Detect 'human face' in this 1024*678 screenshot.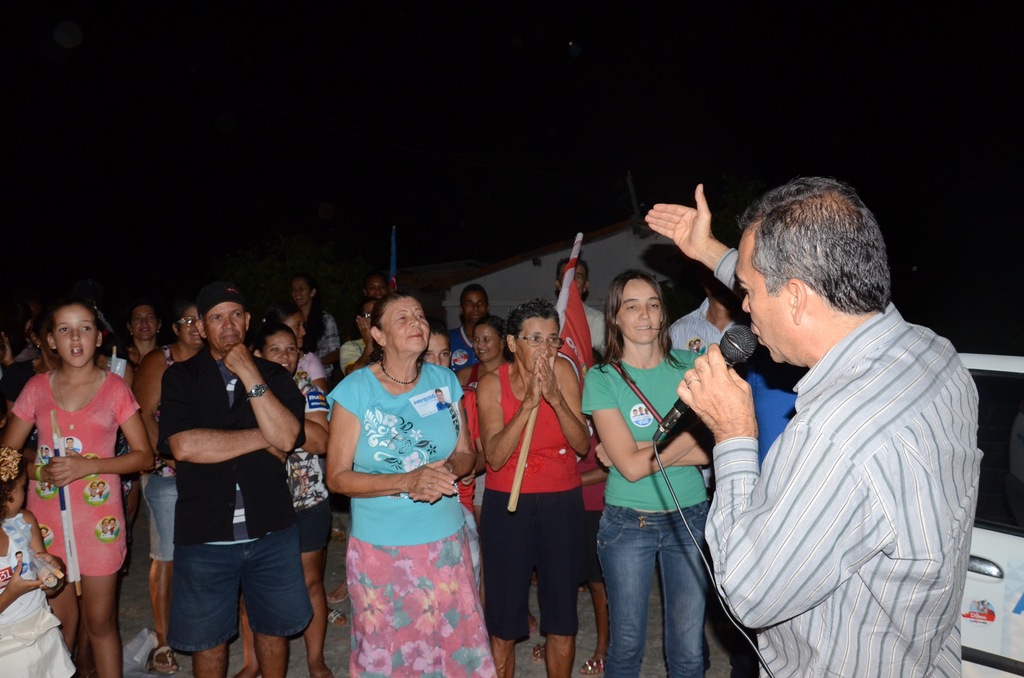
Detection: BBox(262, 327, 298, 376).
